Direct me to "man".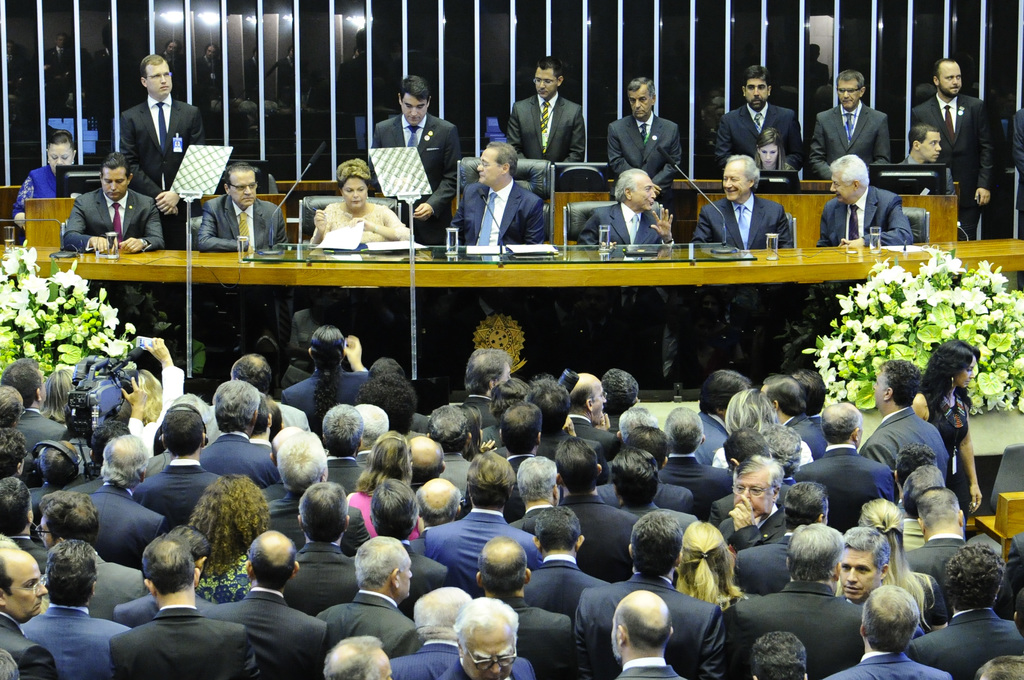
Direction: locate(356, 403, 391, 469).
